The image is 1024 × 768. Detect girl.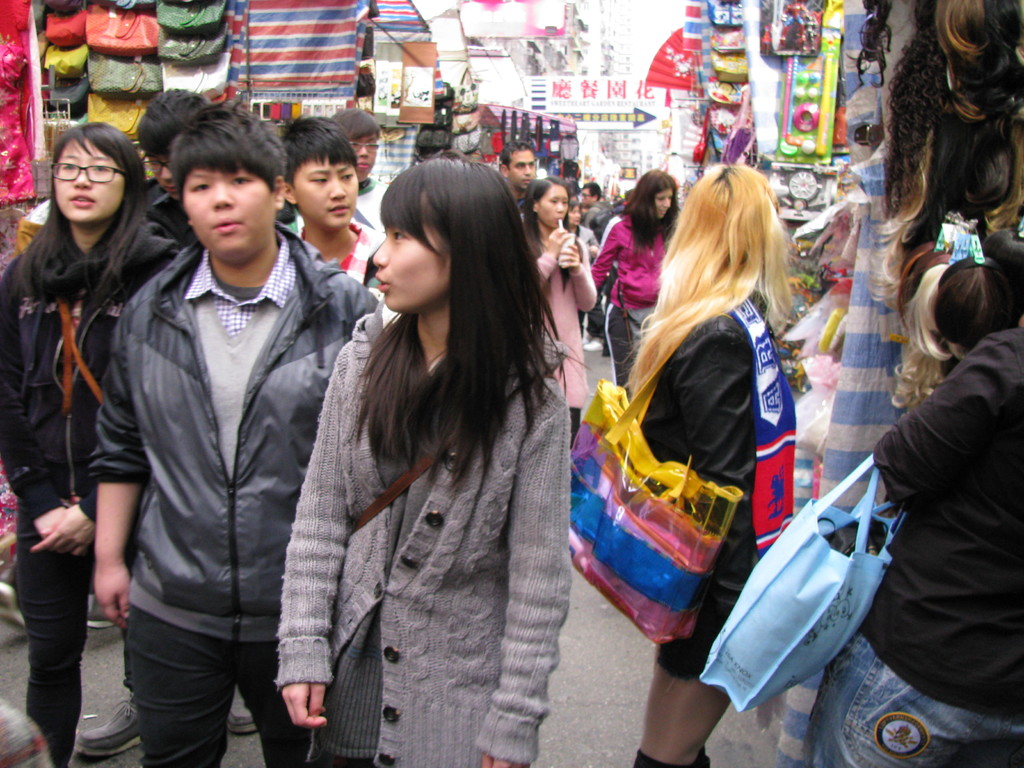
Detection: (0,120,180,767).
